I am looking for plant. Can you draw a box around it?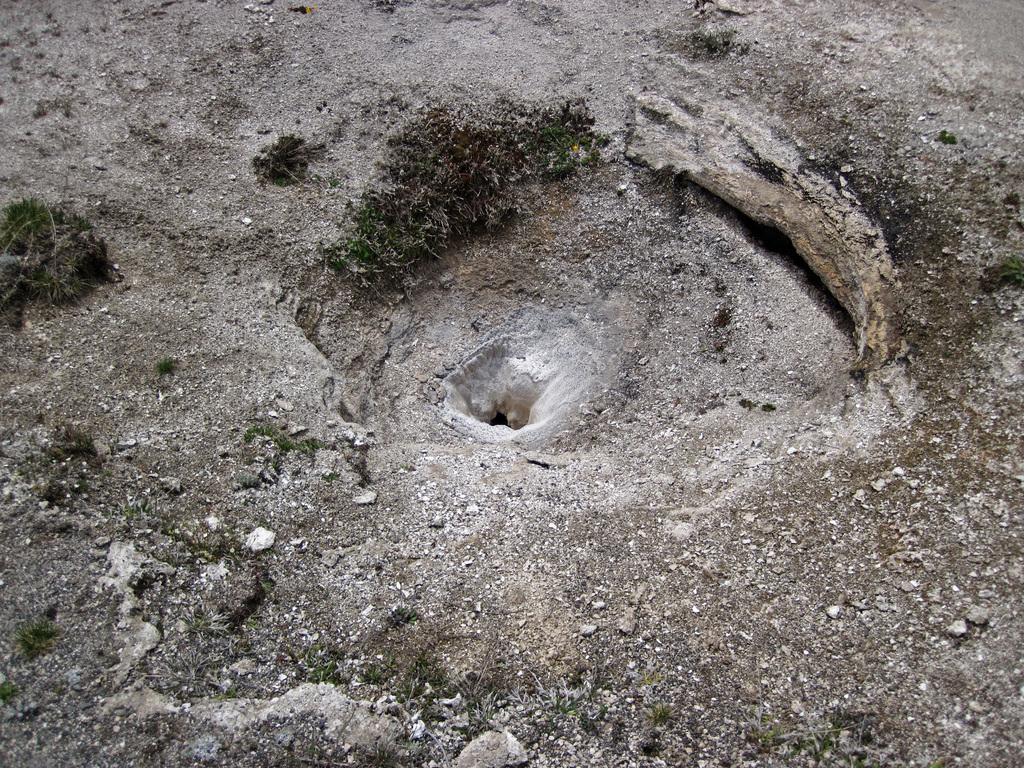
Sure, the bounding box is Rect(19, 607, 63, 655).
